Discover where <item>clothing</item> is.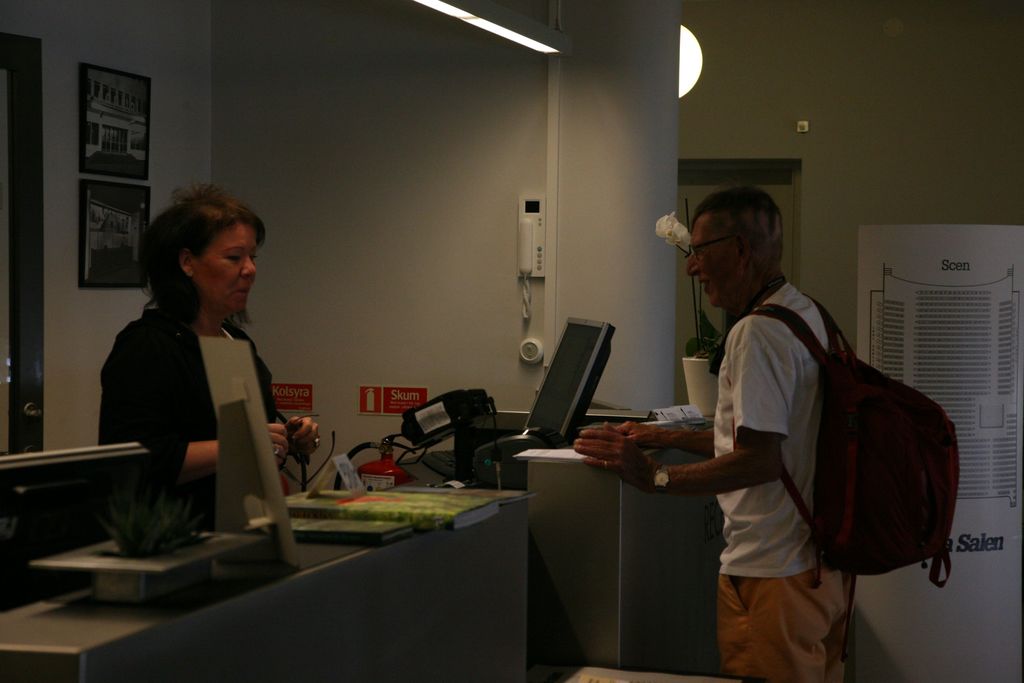
Discovered at x1=90, y1=265, x2=296, y2=516.
